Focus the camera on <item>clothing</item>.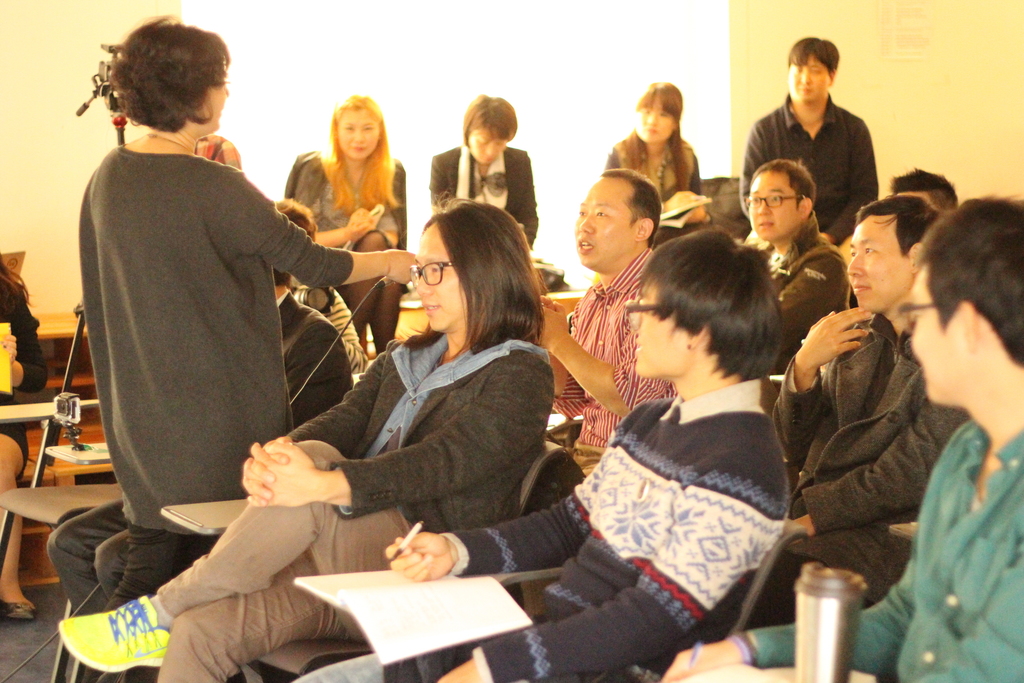
Focus region: 44, 289, 343, 682.
